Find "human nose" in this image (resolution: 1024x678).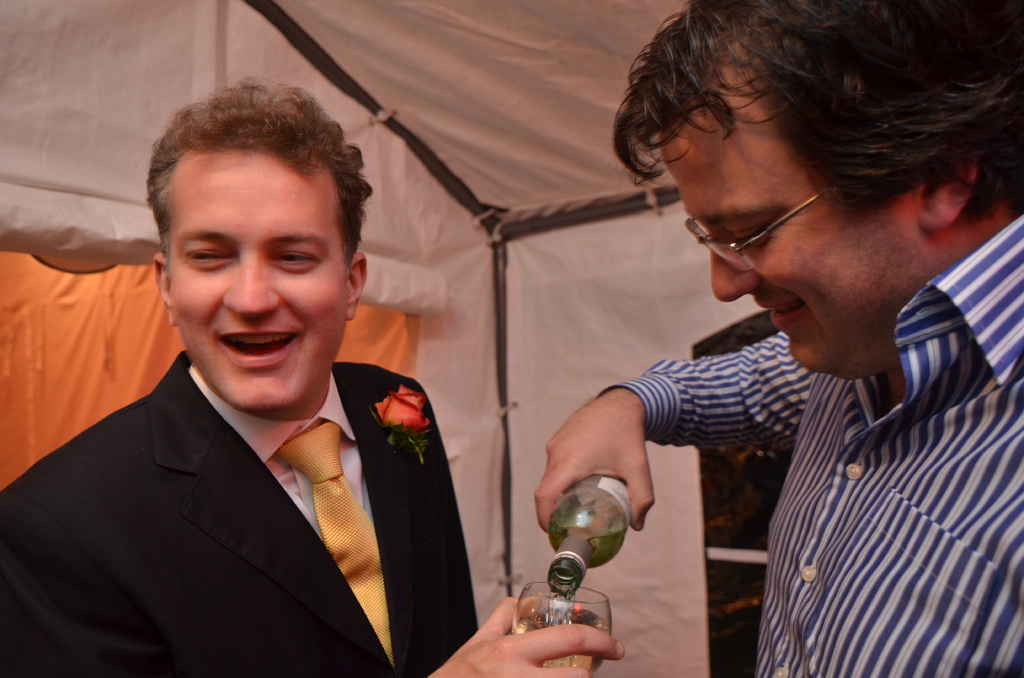
225/255/280/318.
